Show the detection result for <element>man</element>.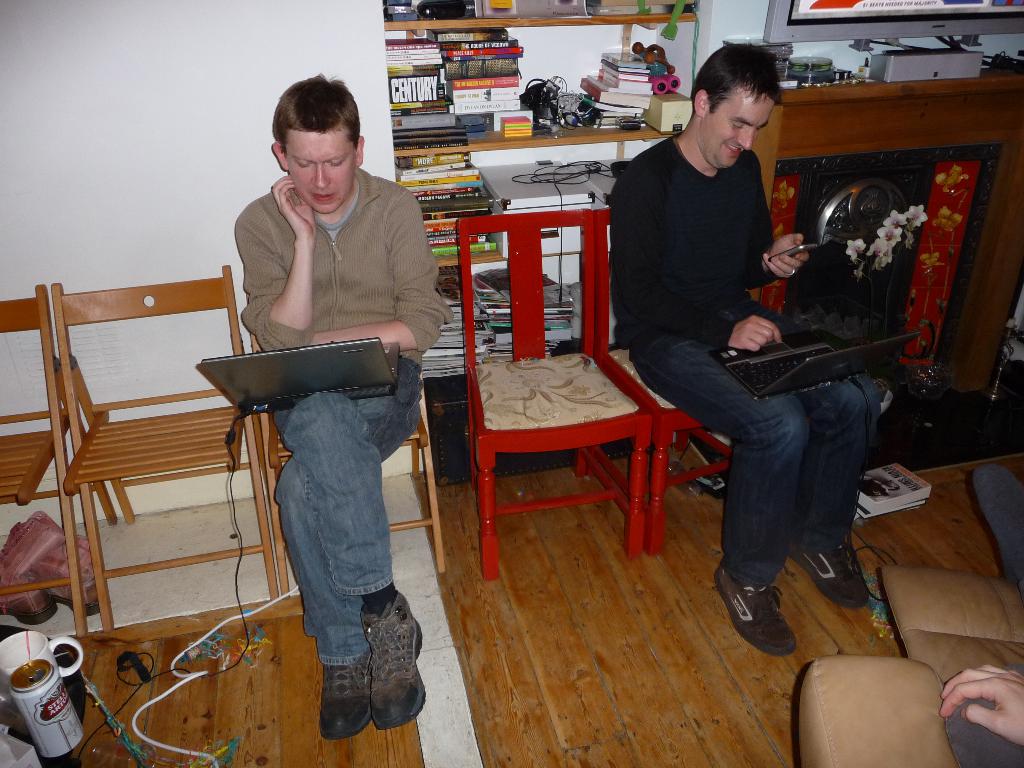
l=612, t=58, r=874, b=634.
